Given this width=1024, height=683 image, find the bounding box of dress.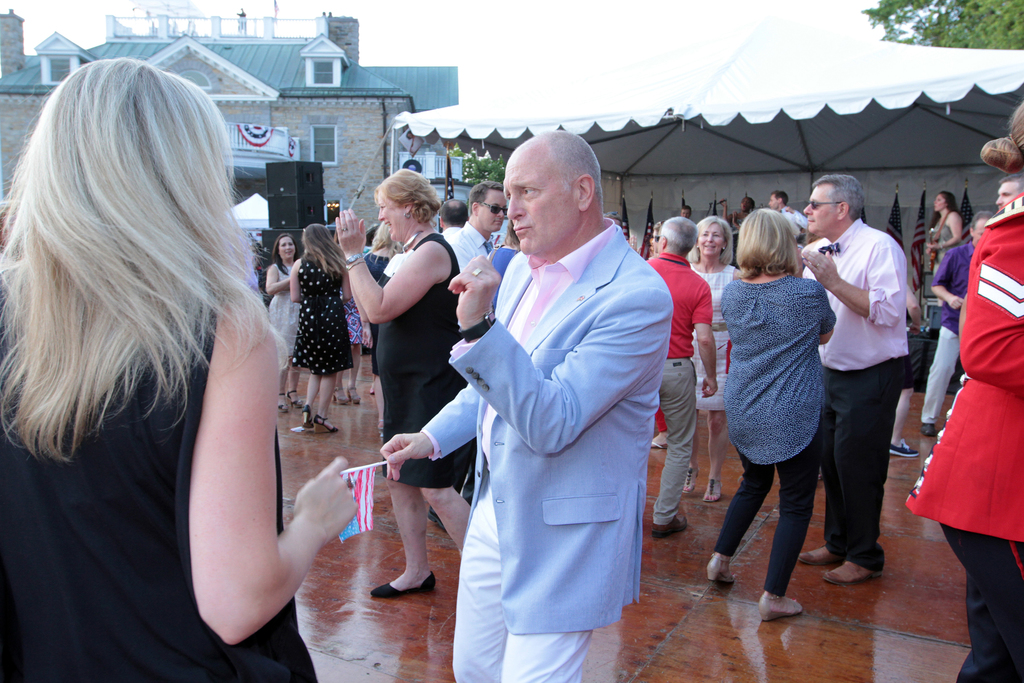
l=687, t=261, r=732, b=413.
